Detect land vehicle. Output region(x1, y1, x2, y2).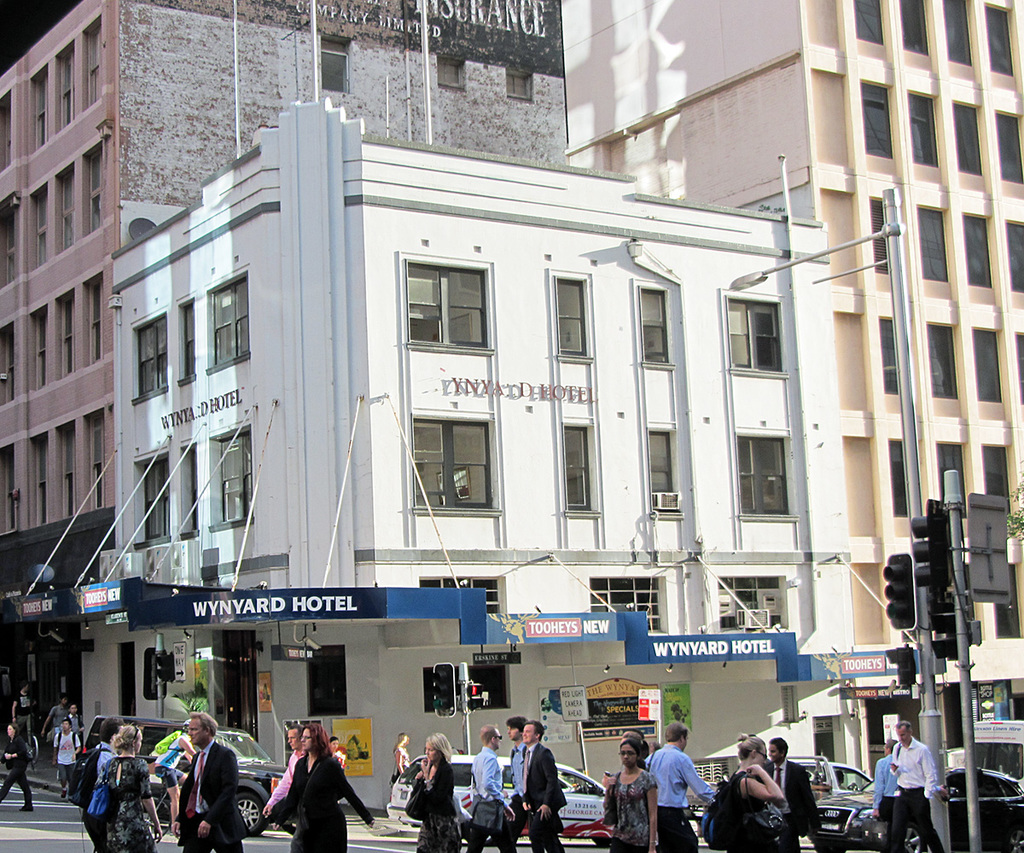
region(70, 720, 300, 839).
